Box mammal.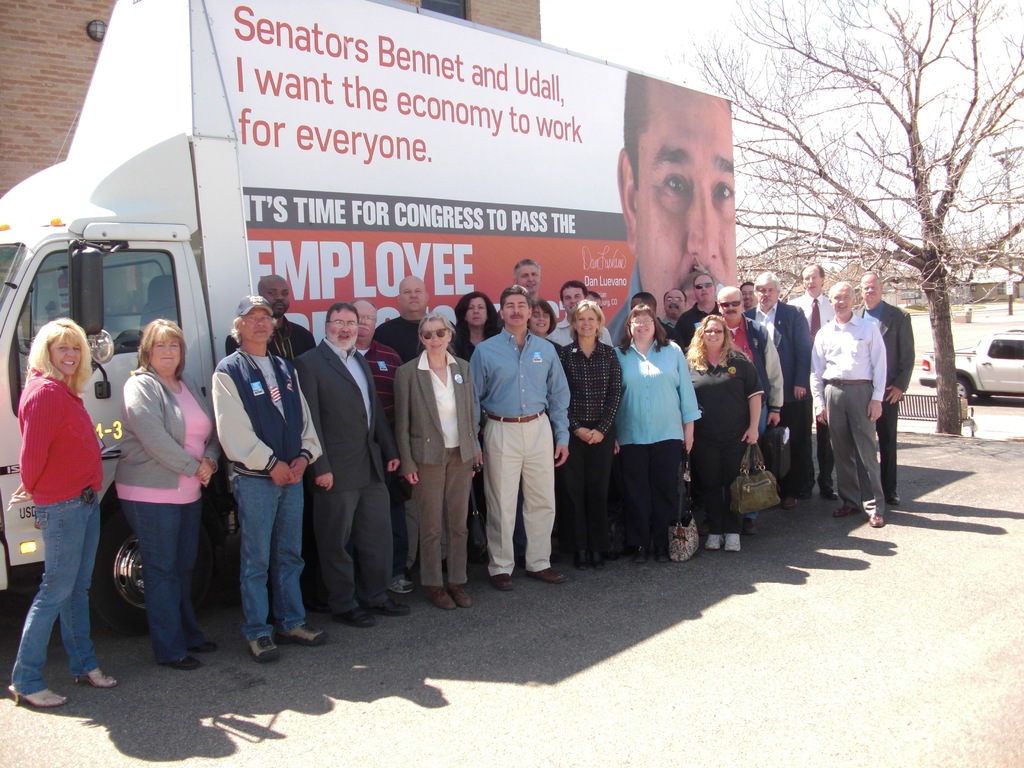
crop(115, 320, 222, 672).
